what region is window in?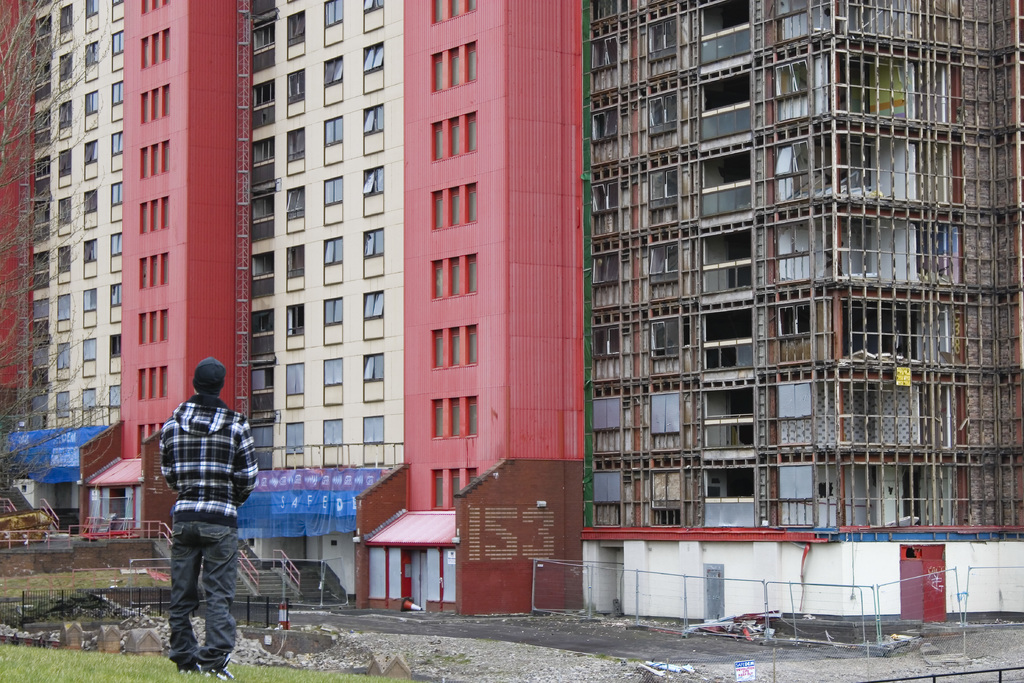
box(426, 321, 479, 374).
